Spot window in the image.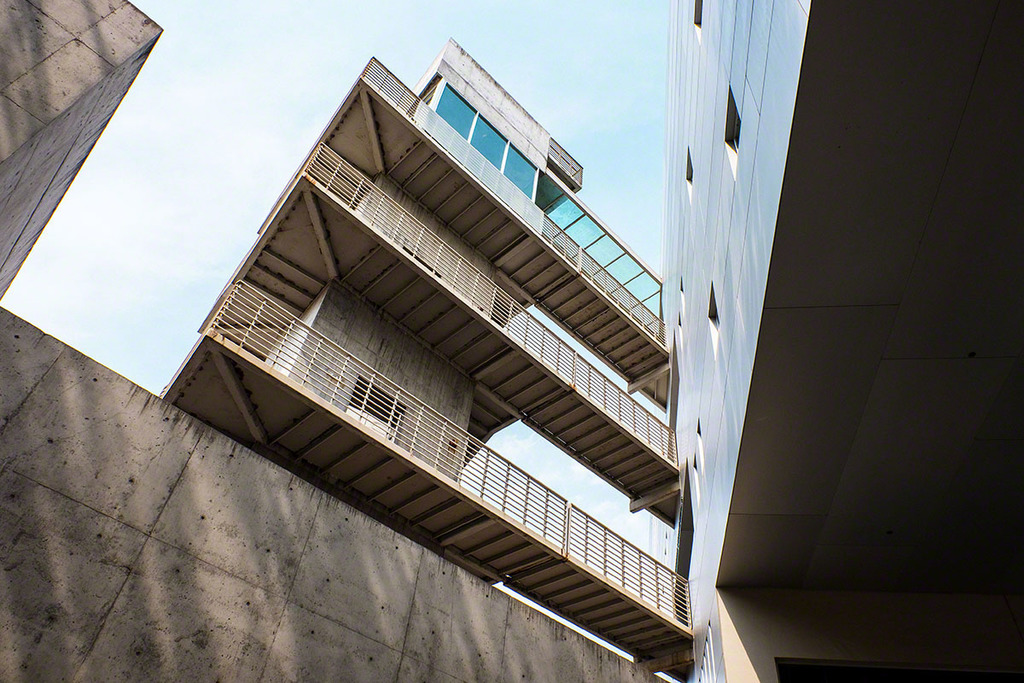
window found at (713,296,722,334).
